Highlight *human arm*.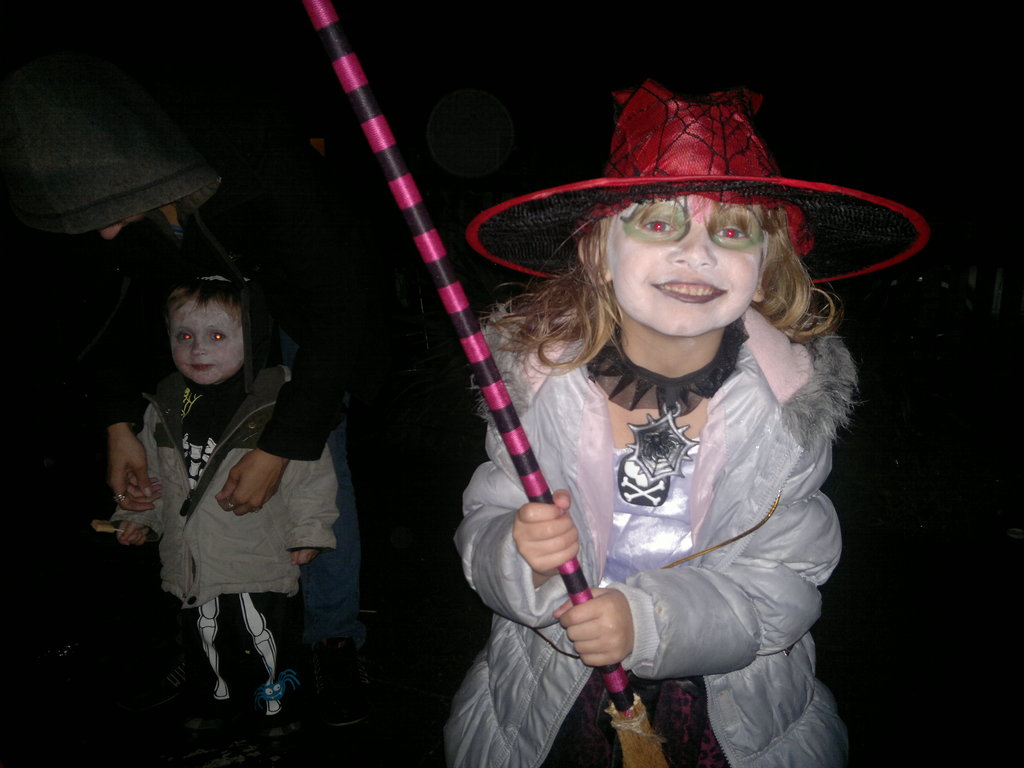
Highlighted region: left=103, top=387, right=170, bottom=545.
